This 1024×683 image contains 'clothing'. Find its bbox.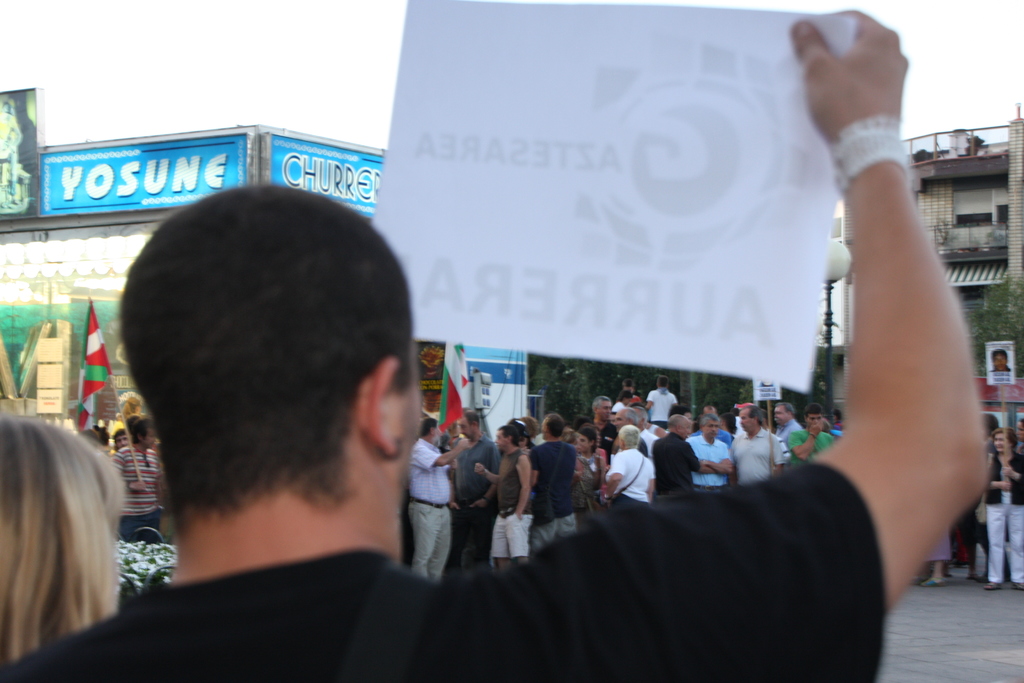
2 458 888 682.
